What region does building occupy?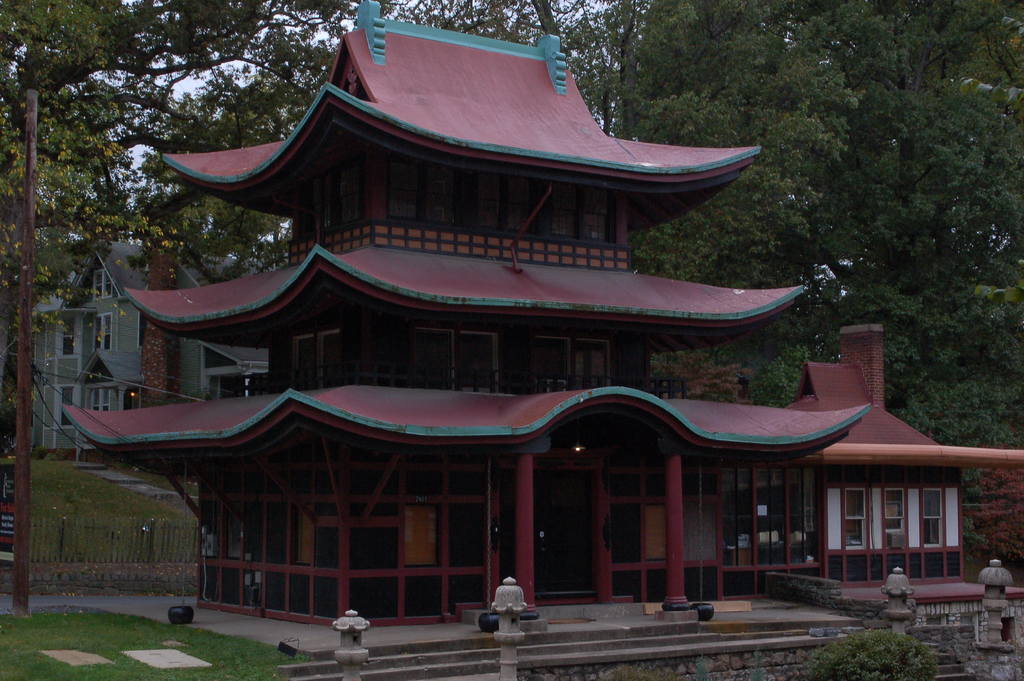
rect(60, 0, 875, 623).
